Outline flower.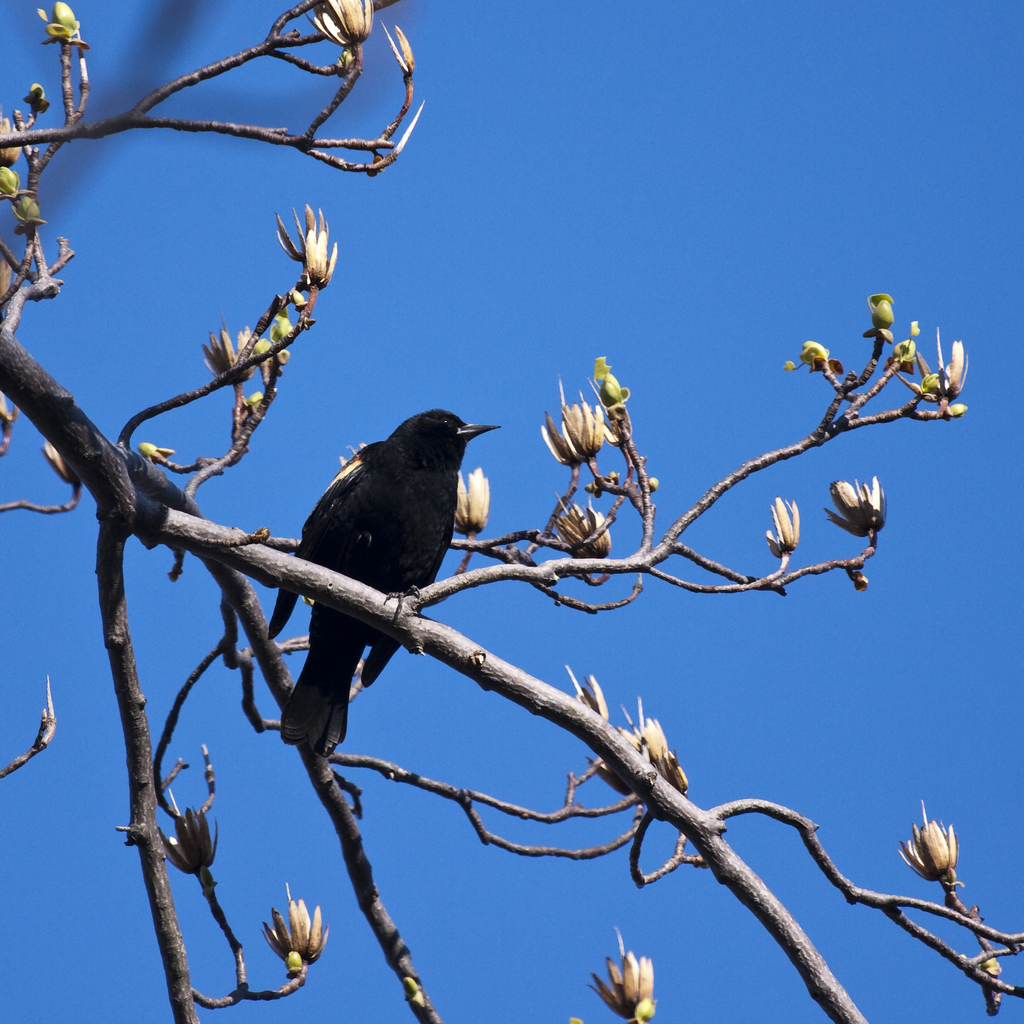
Outline: l=164, t=797, r=214, b=877.
